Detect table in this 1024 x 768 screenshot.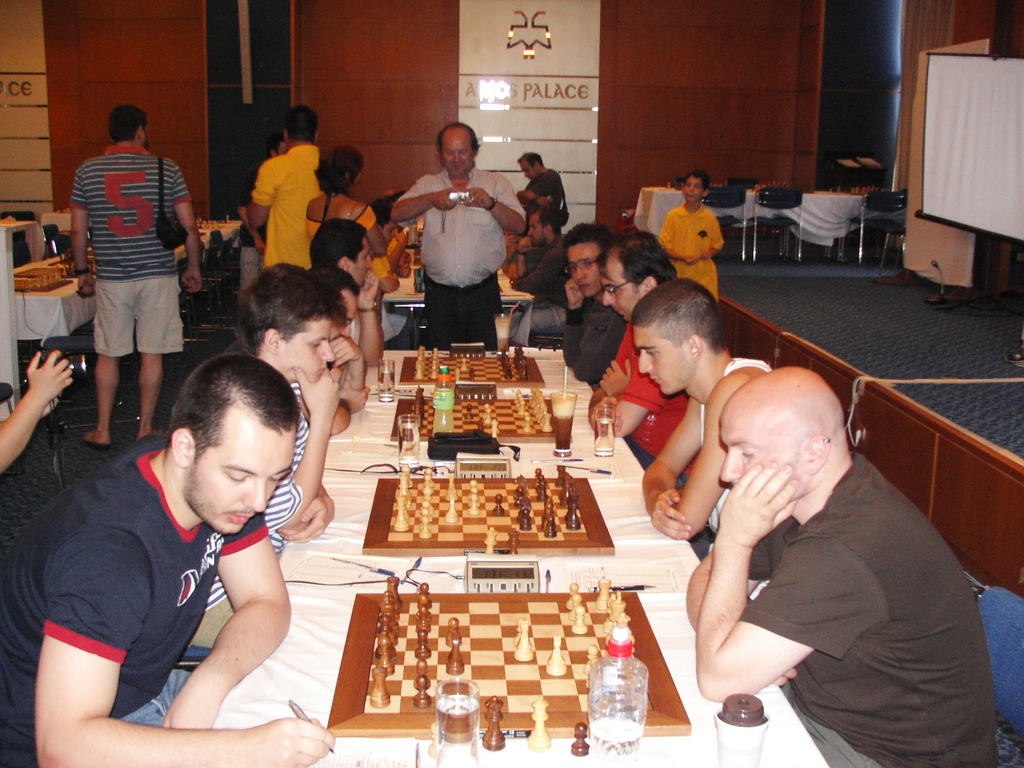
Detection: 382 259 533 346.
